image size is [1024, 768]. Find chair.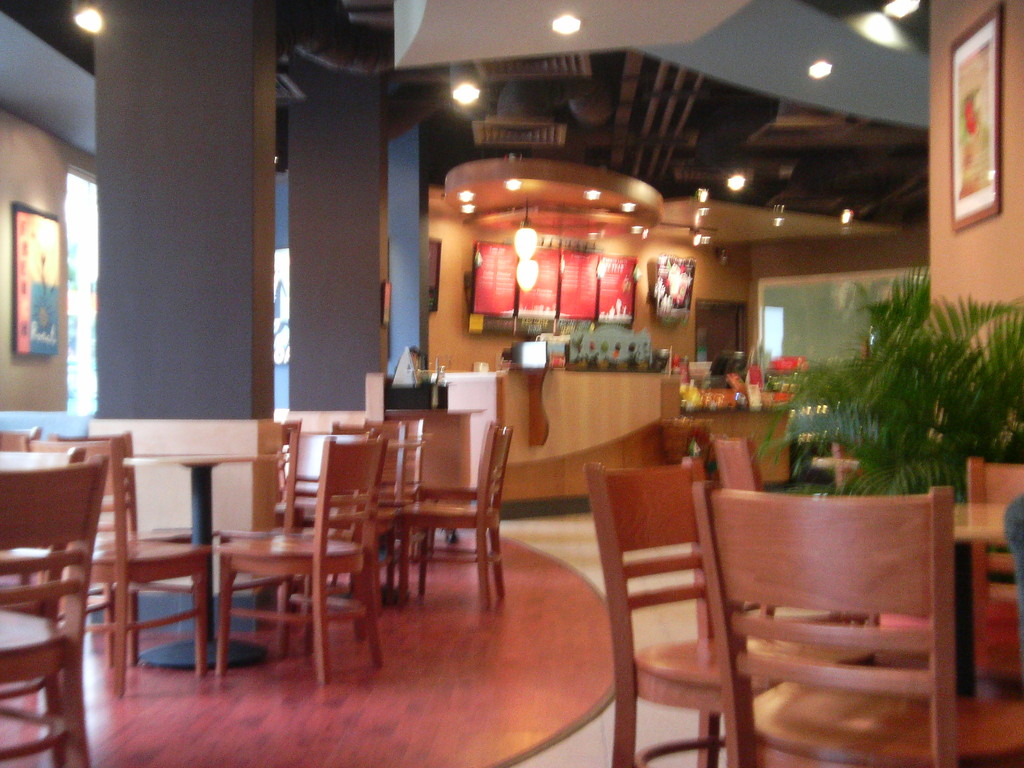
x1=221 y1=434 x2=382 y2=691.
